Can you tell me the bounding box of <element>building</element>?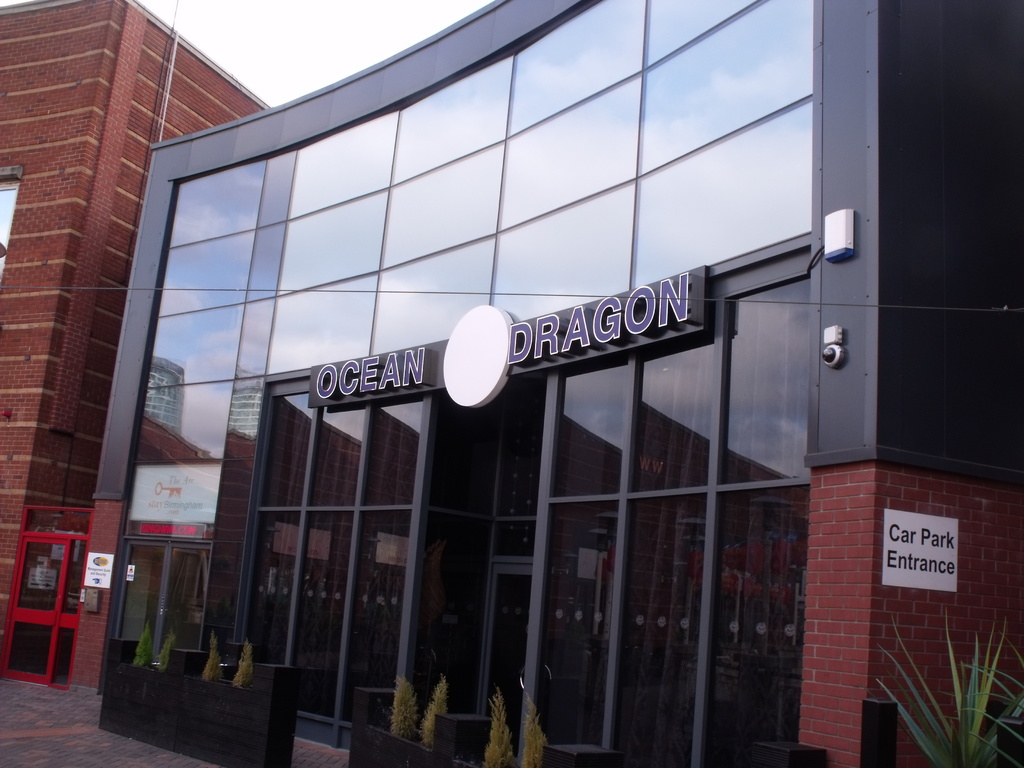
0 0 273 669.
